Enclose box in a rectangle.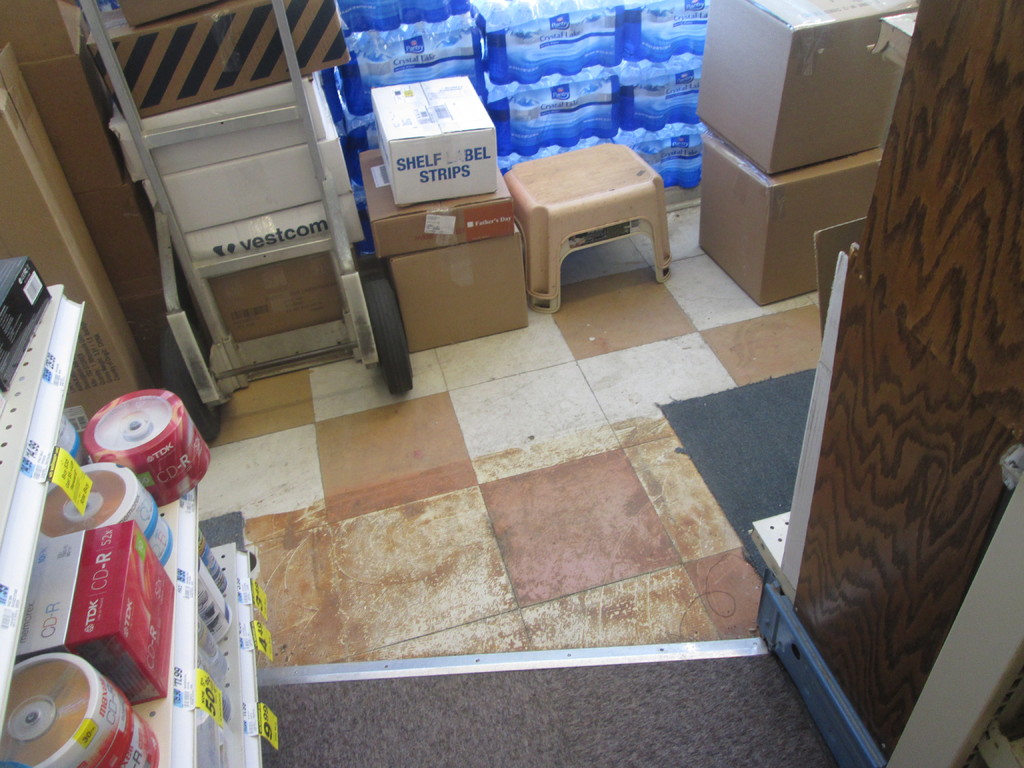
(left=10, top=0, right=172, bottom=340).
